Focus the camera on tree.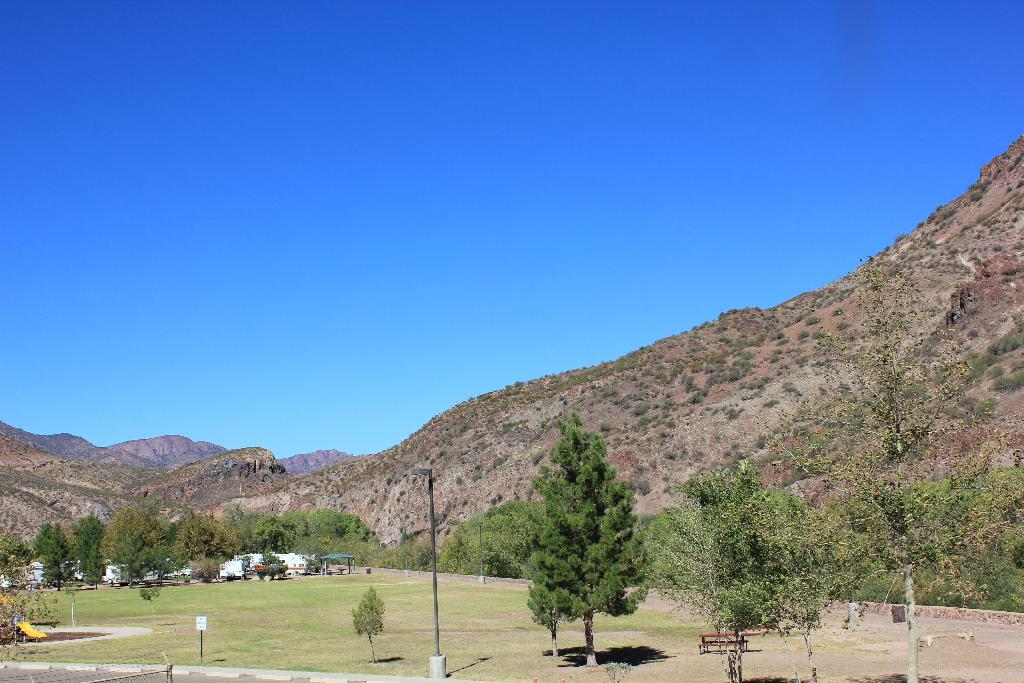
Focus region: left=0, top=552, right=44, bottom=670.
